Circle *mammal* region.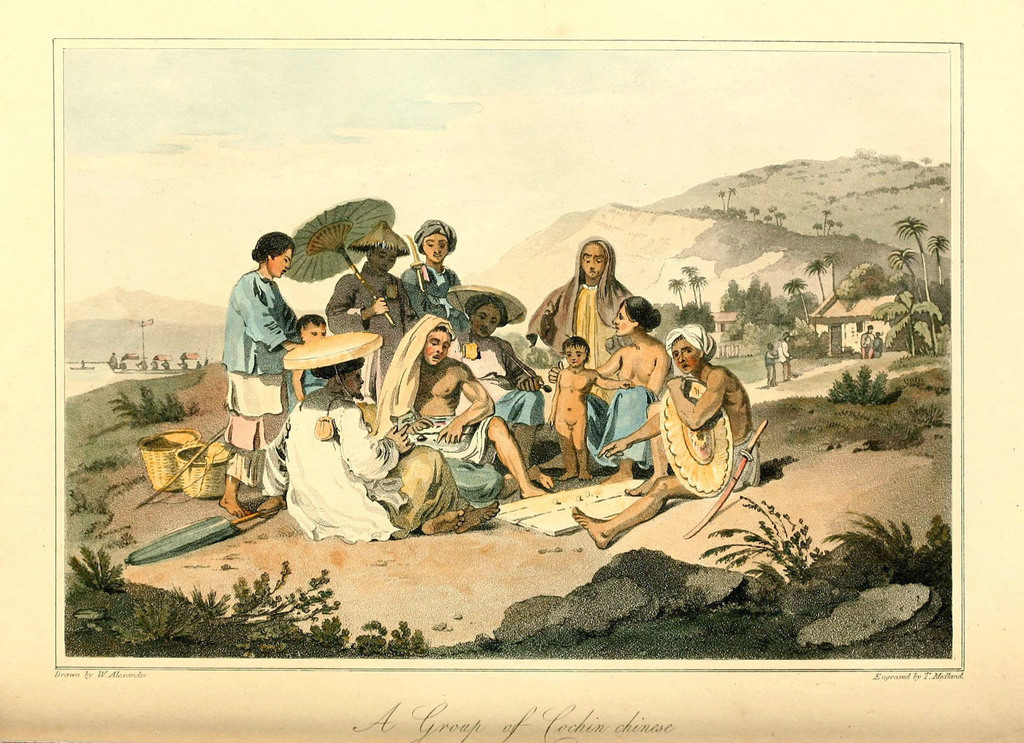
Region: left=399, top=214, right=476, bottom=342.
